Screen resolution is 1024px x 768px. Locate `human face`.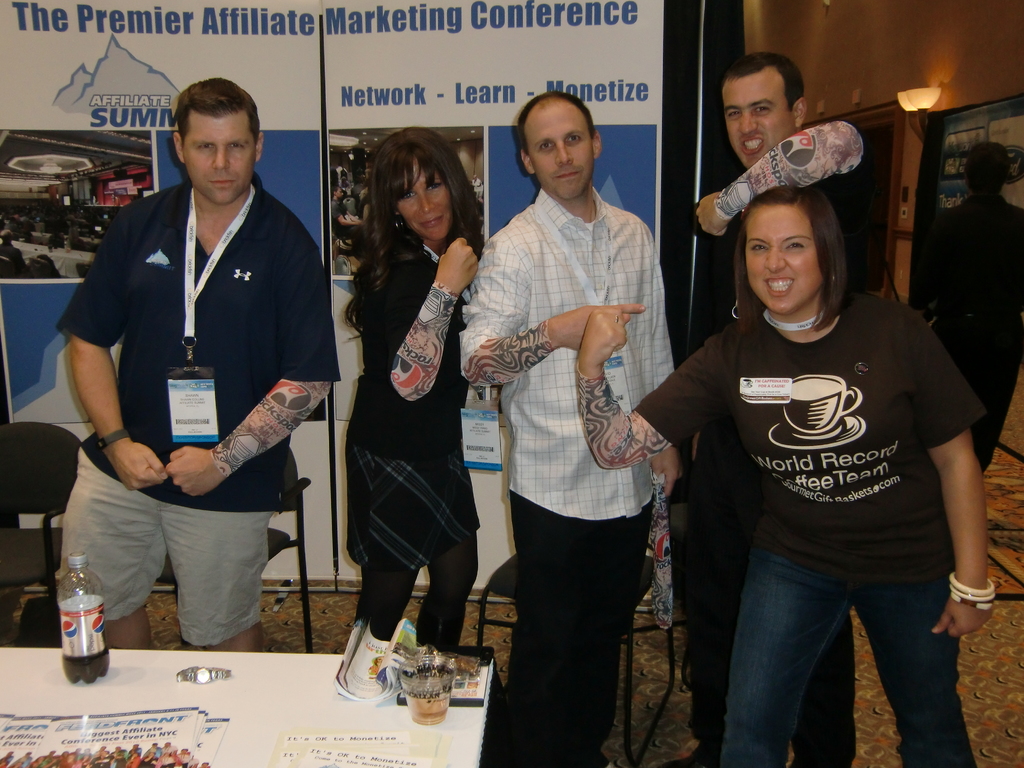
l=526, t=107, r=593, b=198.
